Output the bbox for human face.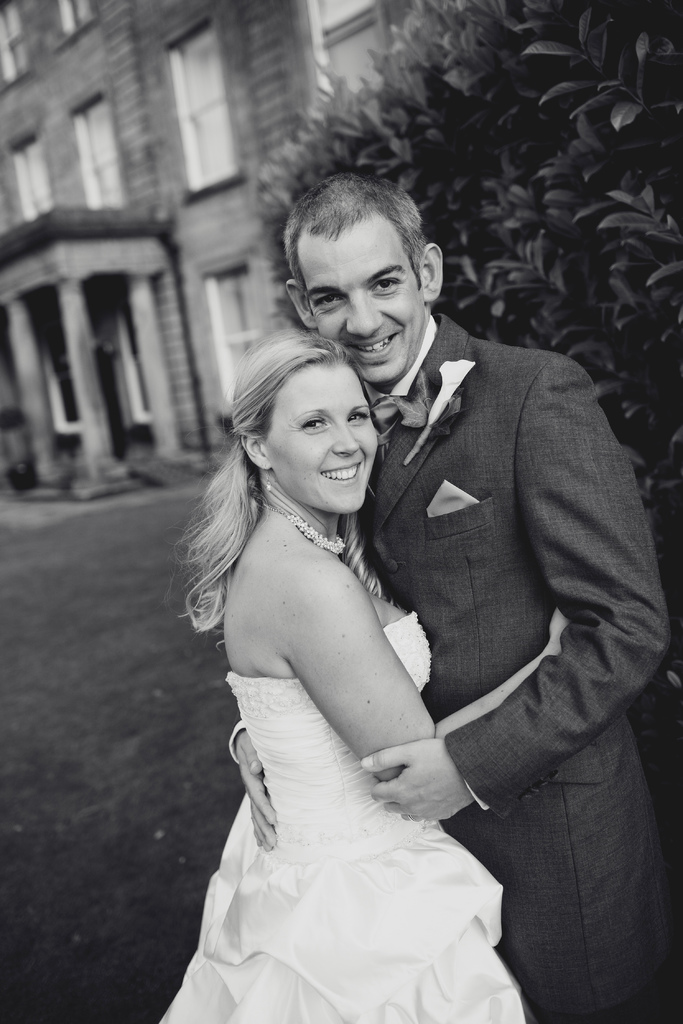
rect(300, 212, 422, 382).
